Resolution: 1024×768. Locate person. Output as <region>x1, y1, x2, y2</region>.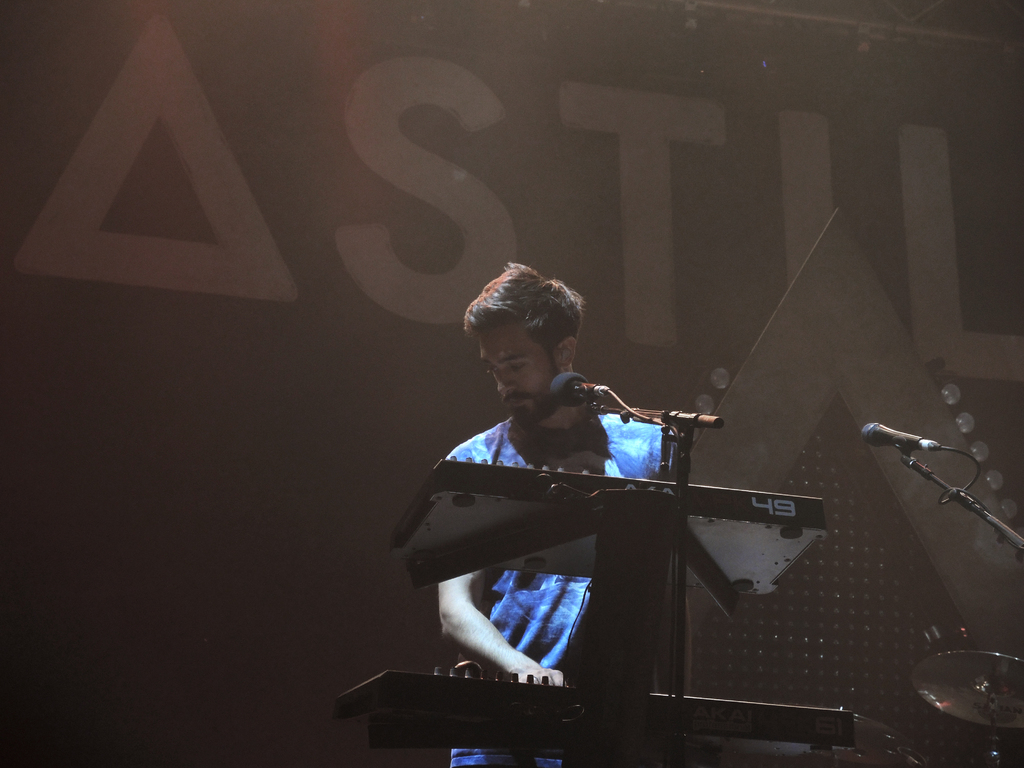
<region>433, 257, 678, 767</region>.
